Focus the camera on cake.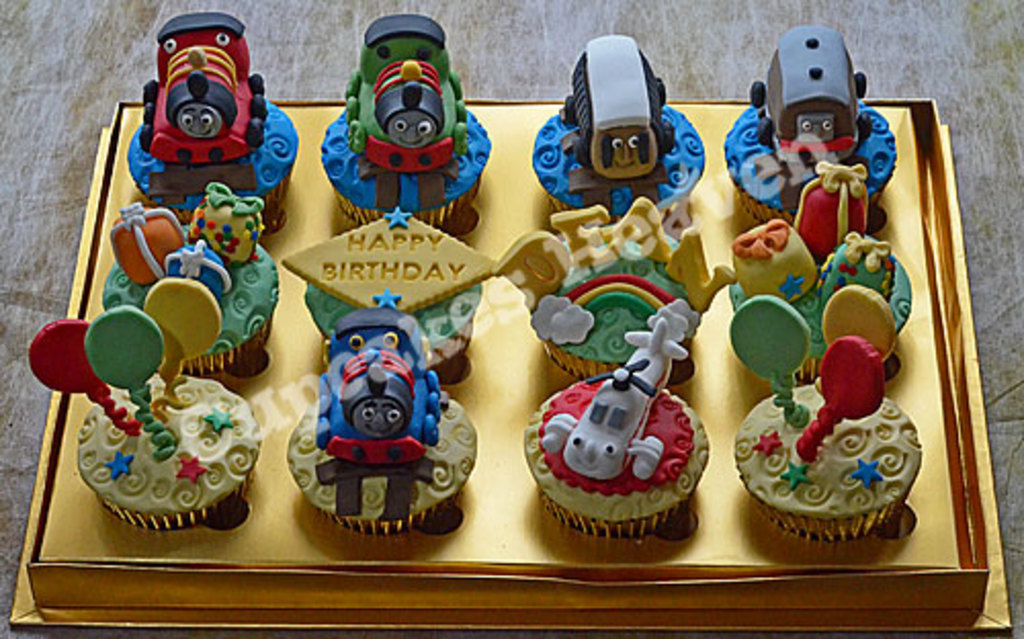
Focus region: x1=729 y1=164 x2=911 y2=379.
